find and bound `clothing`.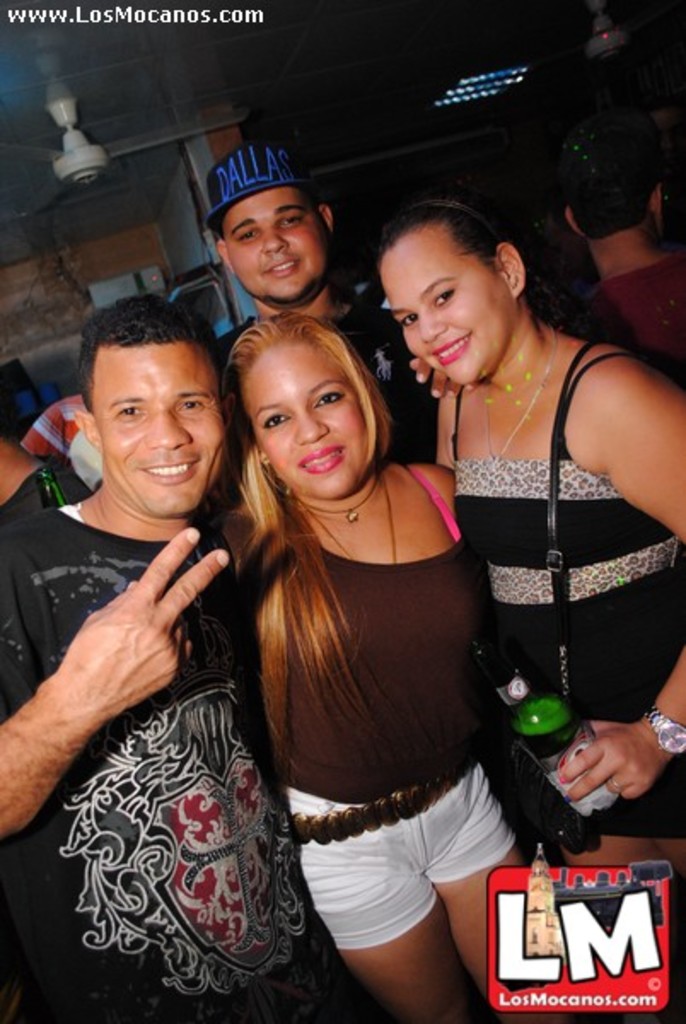
Bound: bbox(230, 459, 519, 951).
